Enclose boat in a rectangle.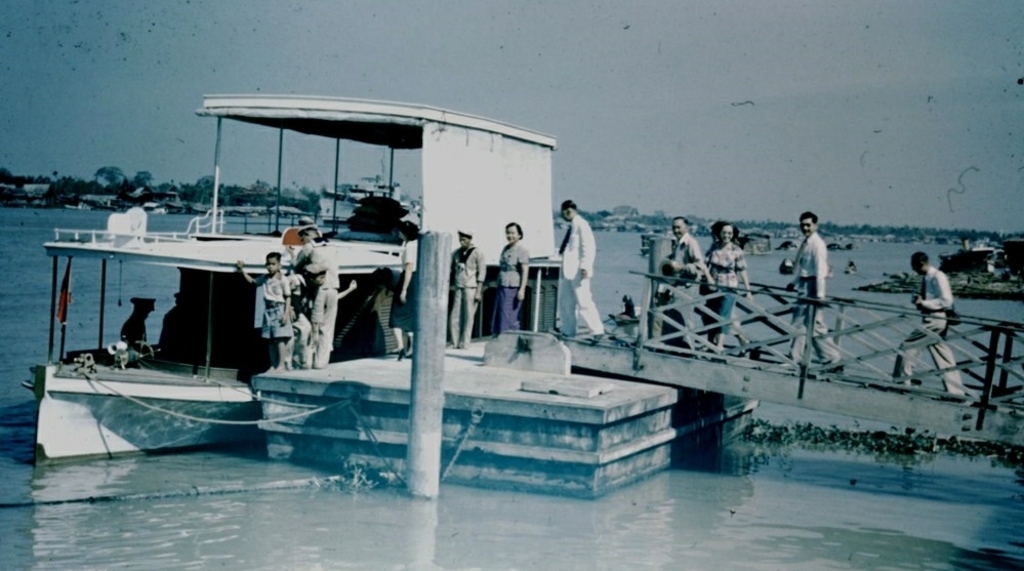
[641, 230, 672, 252].
